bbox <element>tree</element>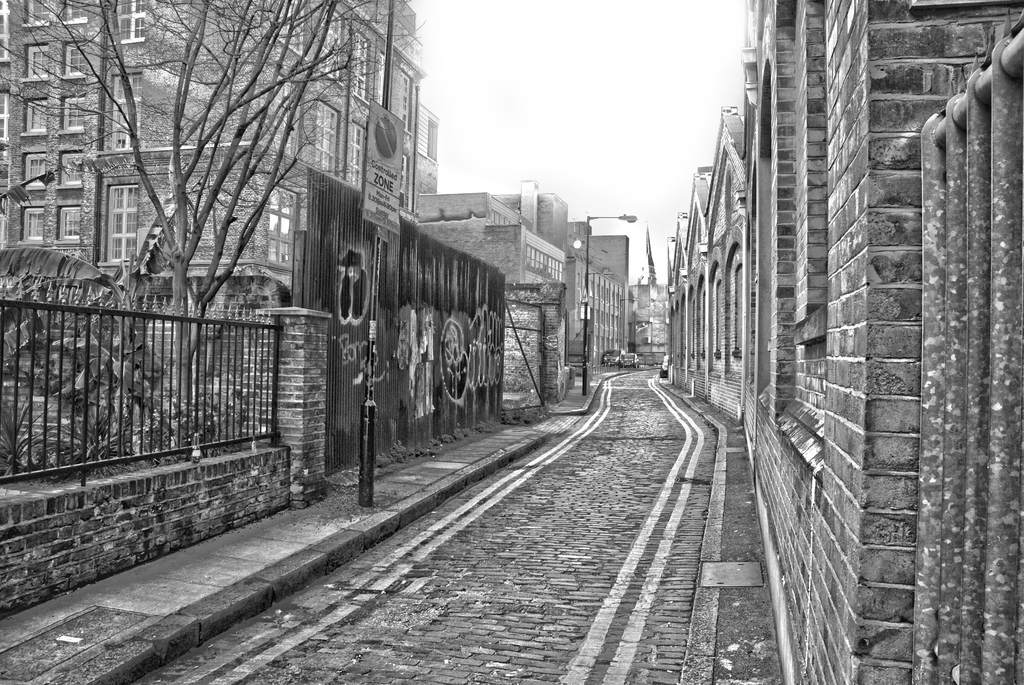
[47, 26, 405, 459]
